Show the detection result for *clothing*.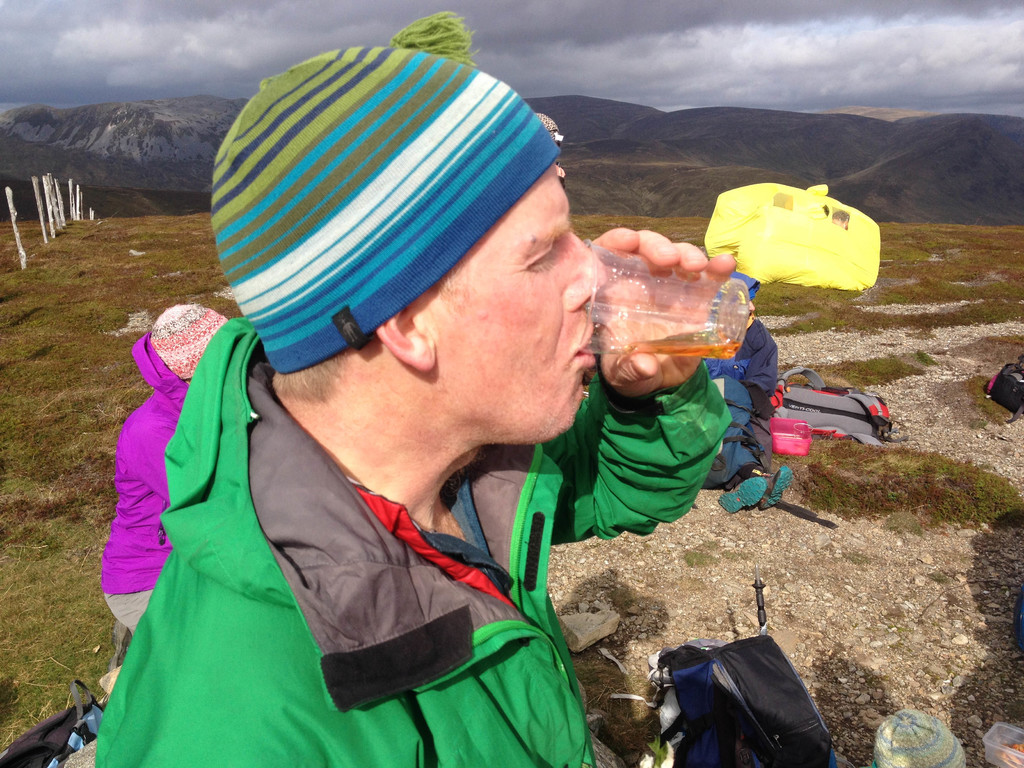
<region>103, 304, 227, 634</region>.
